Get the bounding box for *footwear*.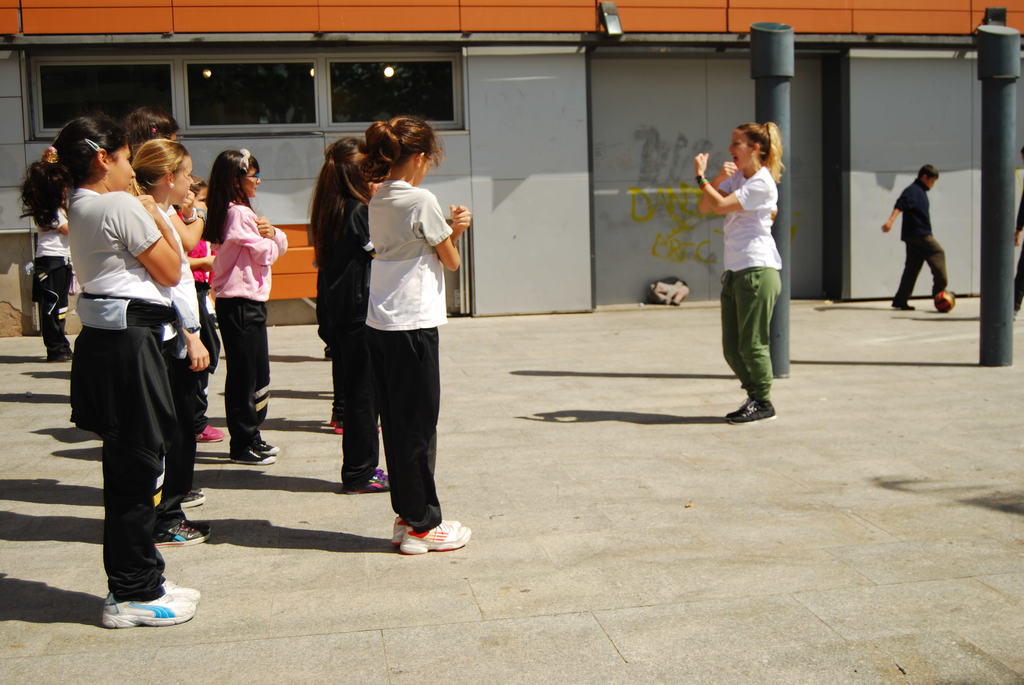
select_region(730, 392, 771, 416).
